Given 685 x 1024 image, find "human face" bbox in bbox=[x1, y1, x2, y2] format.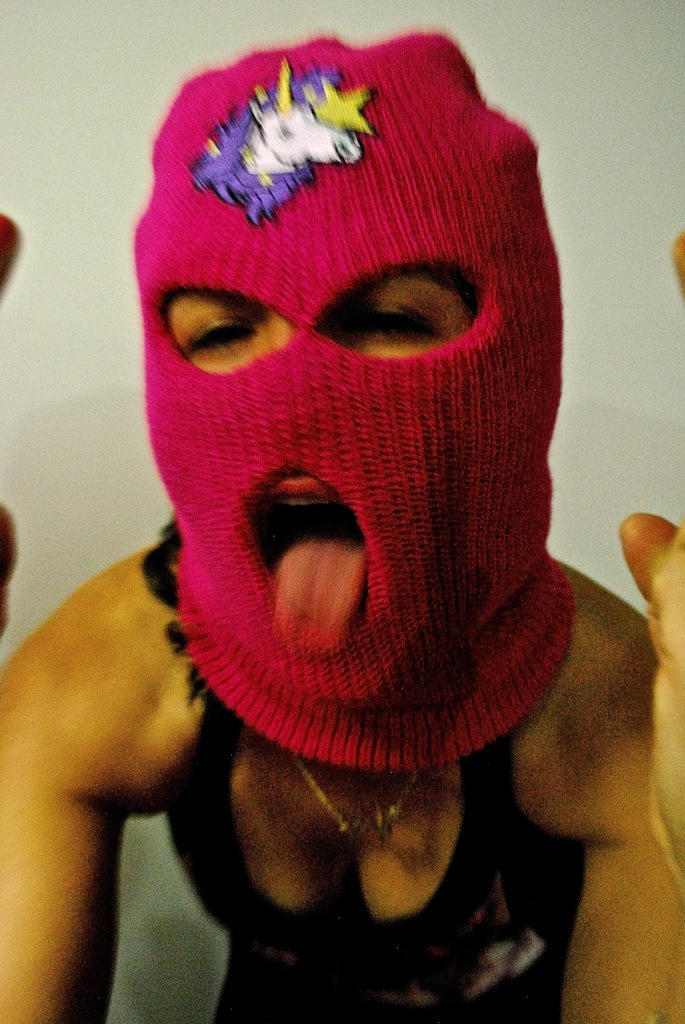
bbox=[166, 56, 549, 712].
